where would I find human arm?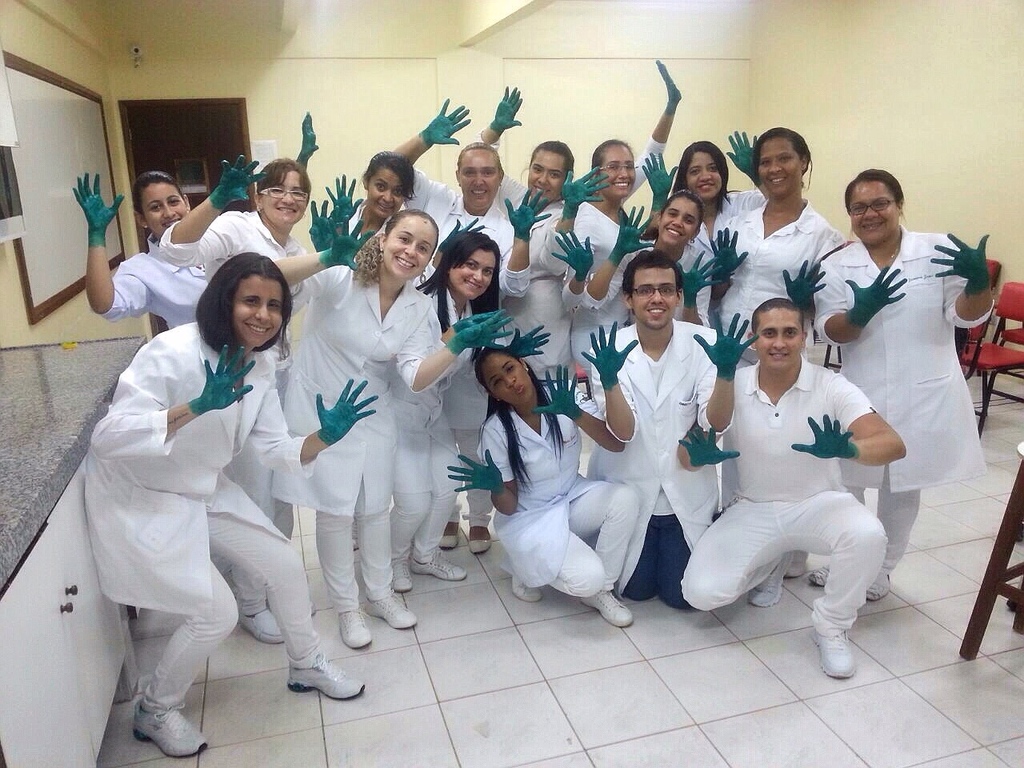
At (x1=499, y1=178, x2=555, y2=298).
